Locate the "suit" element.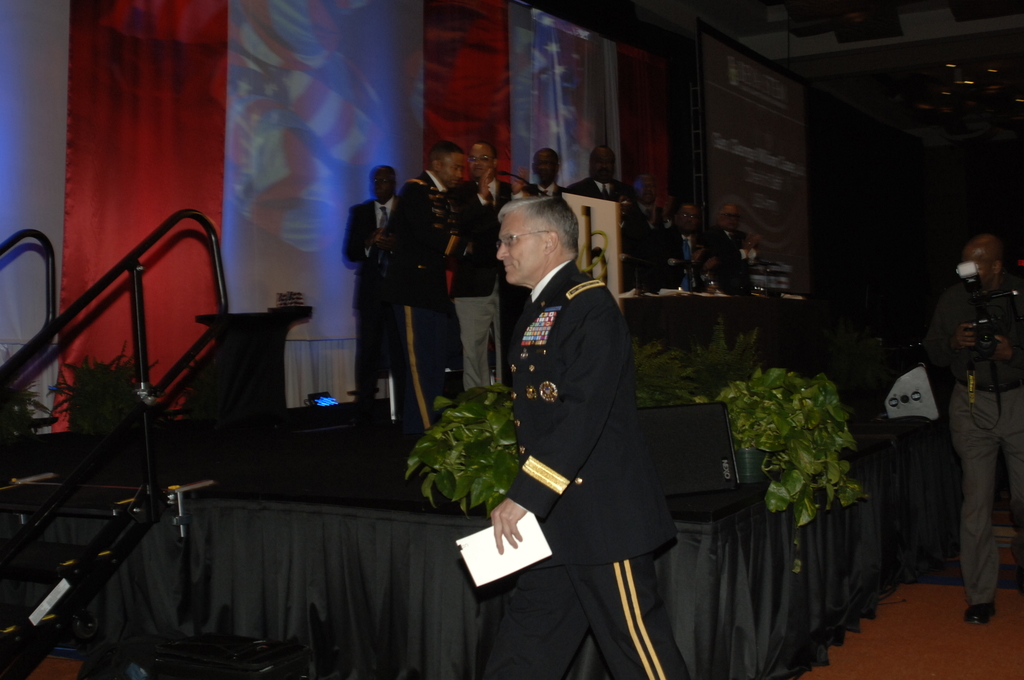
Element bbox: pyautogui.locateOnScreen(672, 227, 714, 290).
